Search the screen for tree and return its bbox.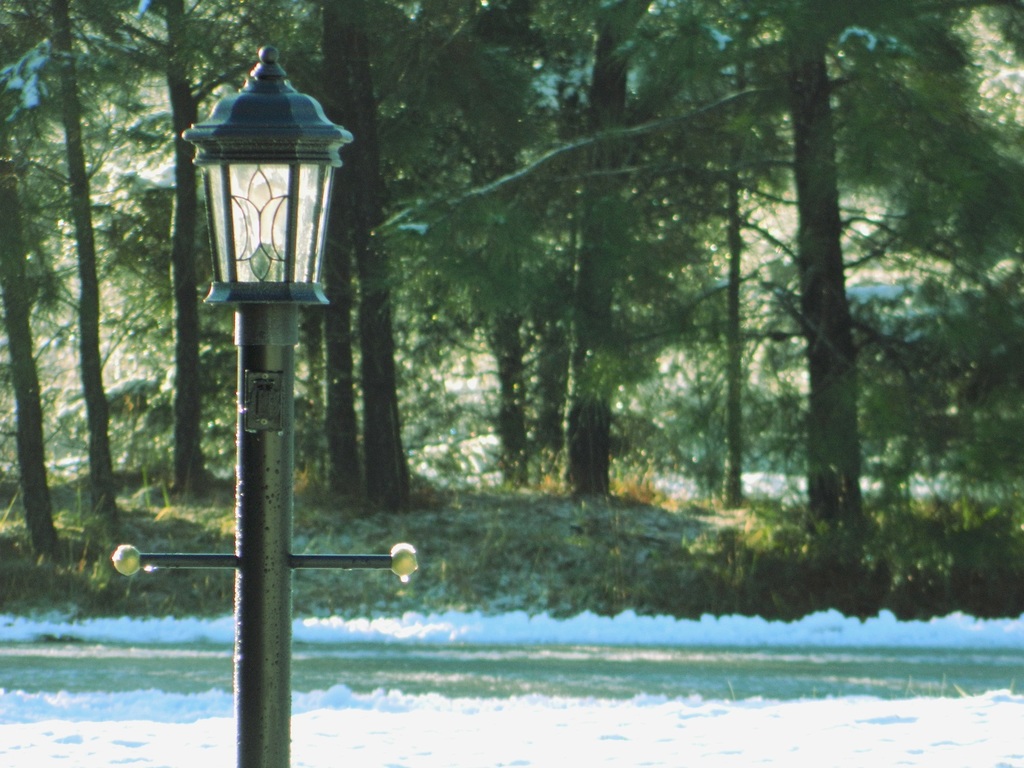
Found: BBox(0, 18, 60, 595).
